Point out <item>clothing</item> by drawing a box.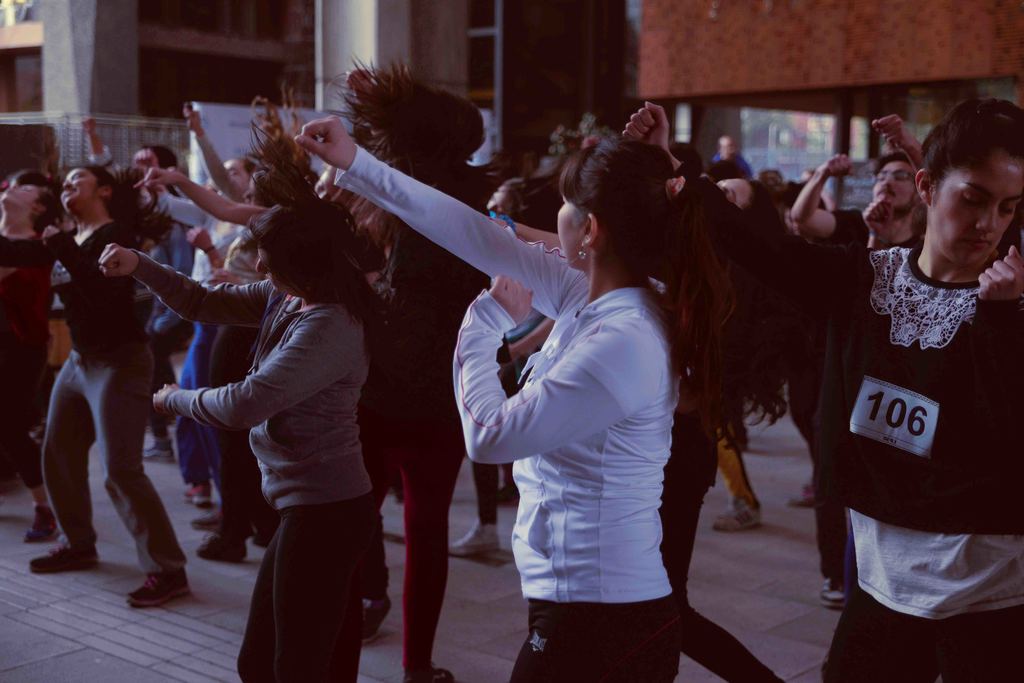
330 145 689 612.
